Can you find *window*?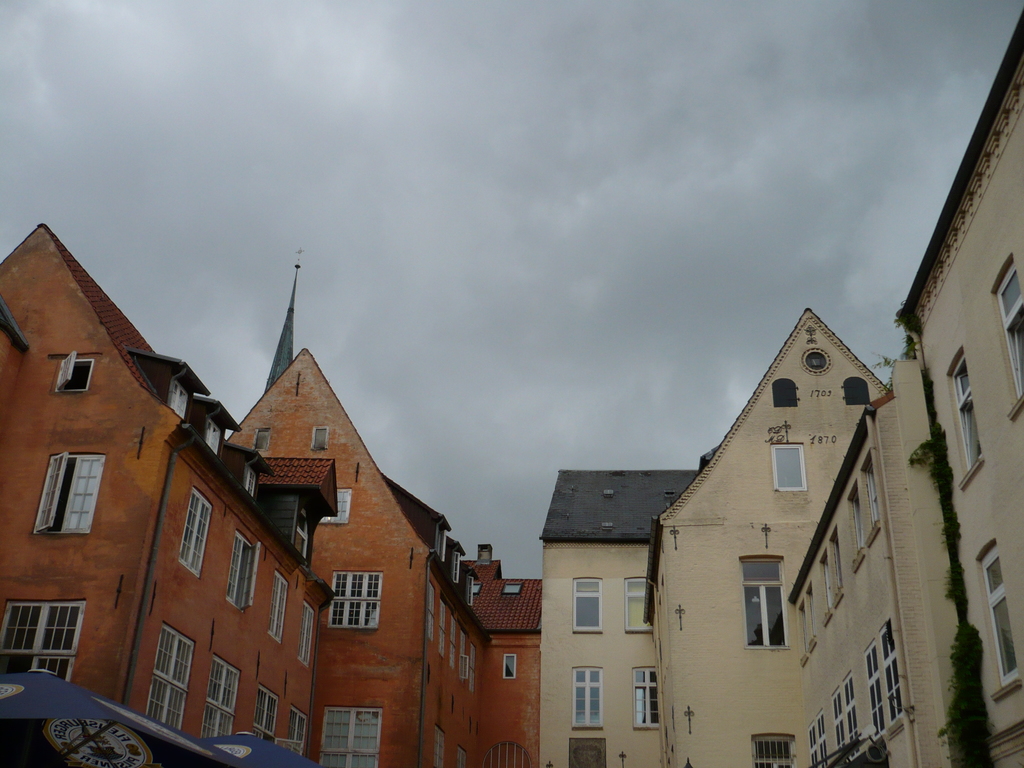
Yes, bounding box: {"left": 253, "top": 683, "right": 280, "bottom": 737}.
